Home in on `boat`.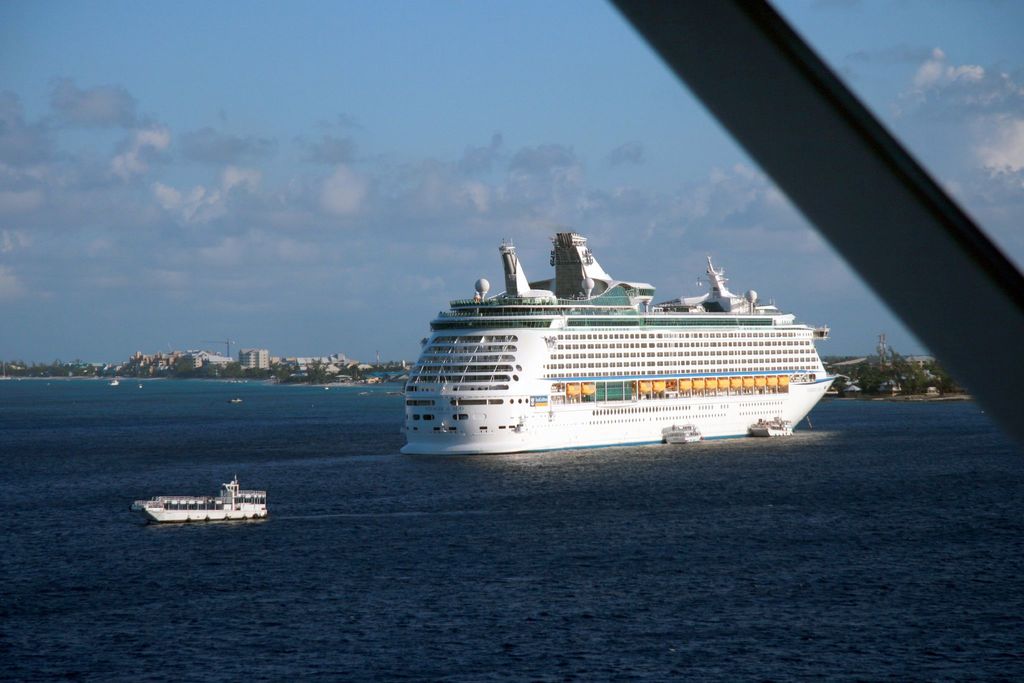
Homed in at <box>660,427,703,447</box>.
